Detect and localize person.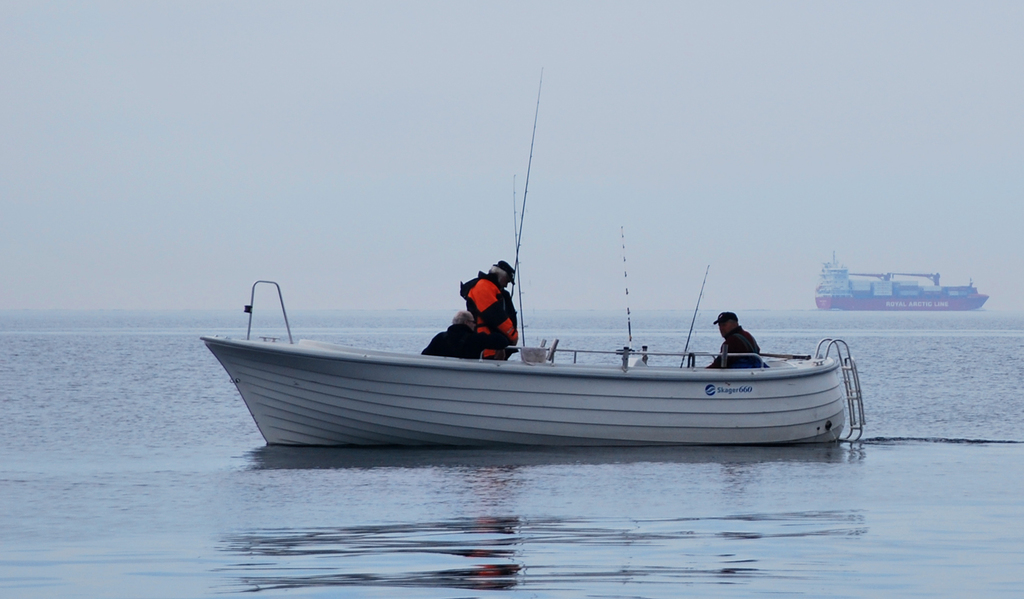
Localized at [464, 248, 518, 358].
